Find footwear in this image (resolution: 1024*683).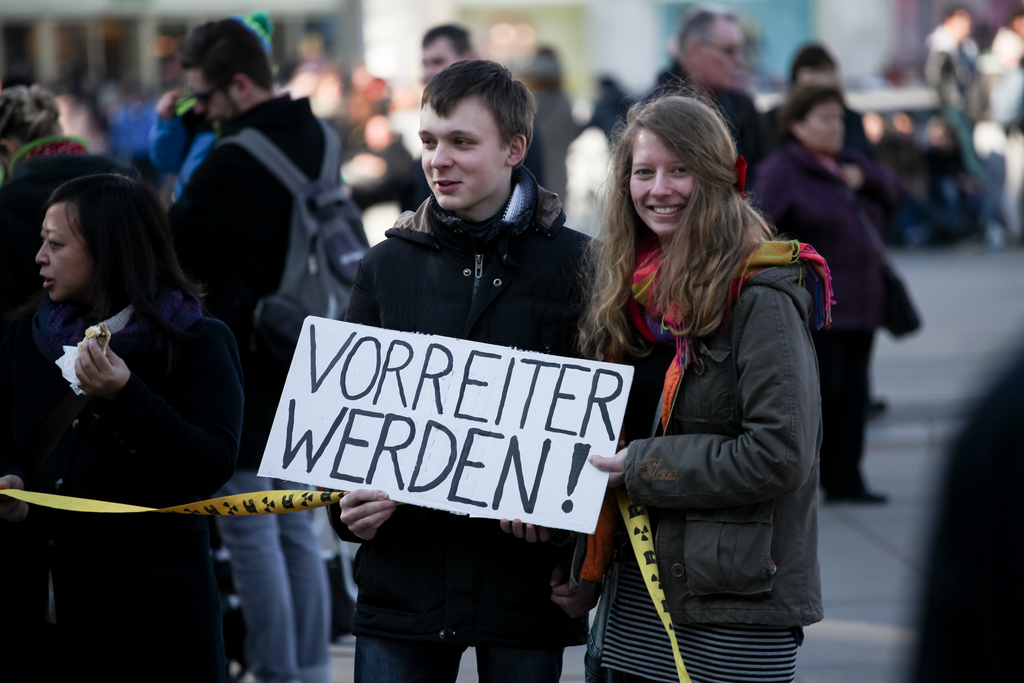
select_region(827, 493, 893, 506).
